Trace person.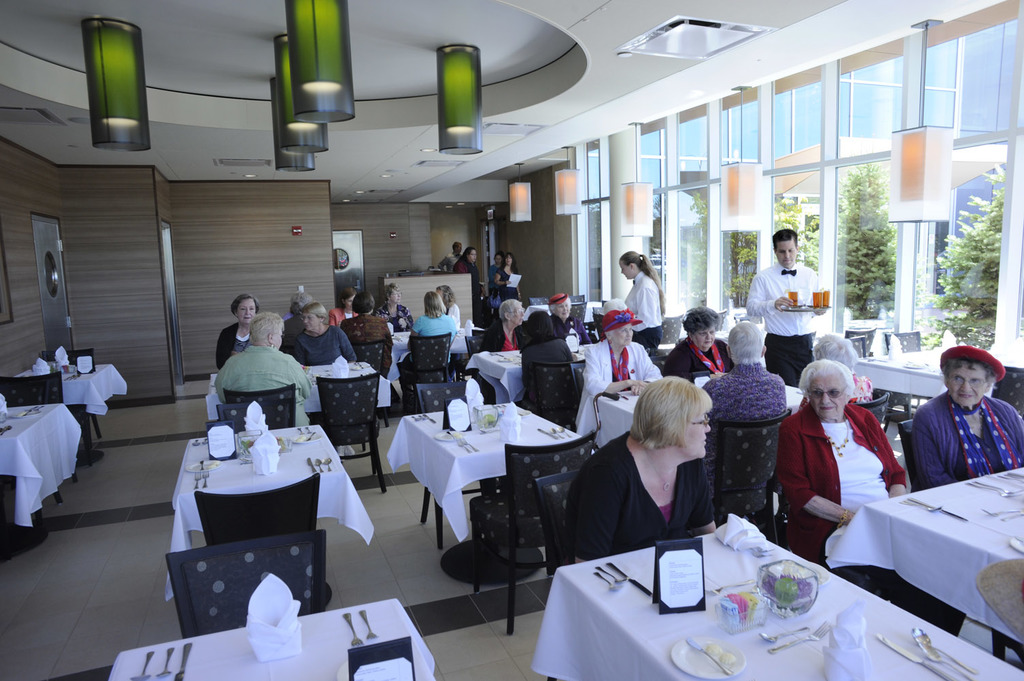
Traced to (213,313,309,424).
